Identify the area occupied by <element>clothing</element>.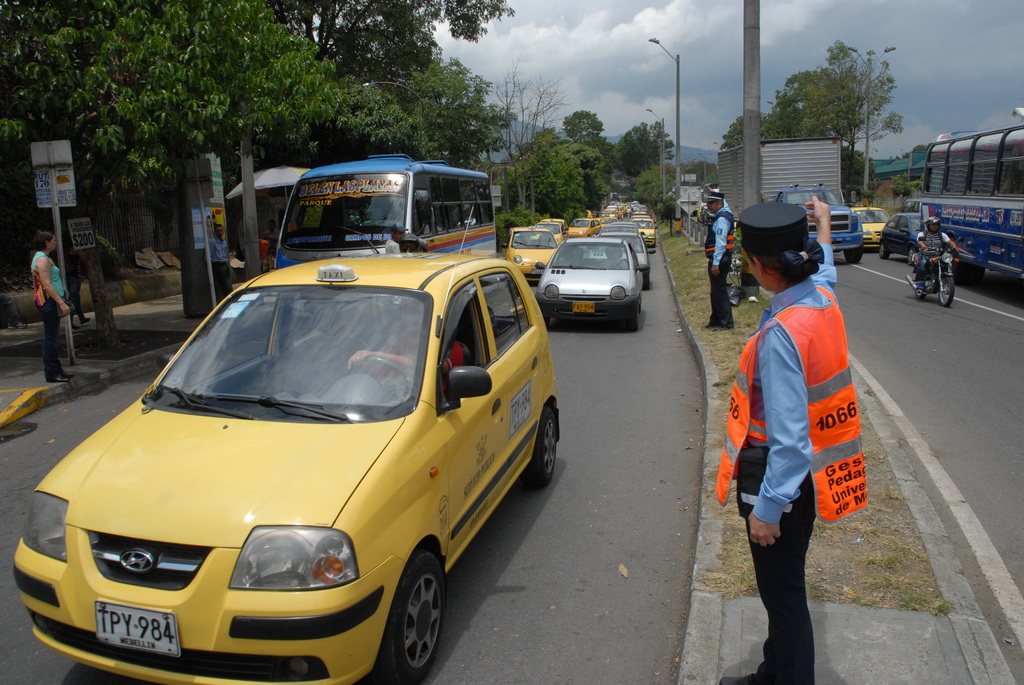
Area: box=[204, 239, 238, 301].
